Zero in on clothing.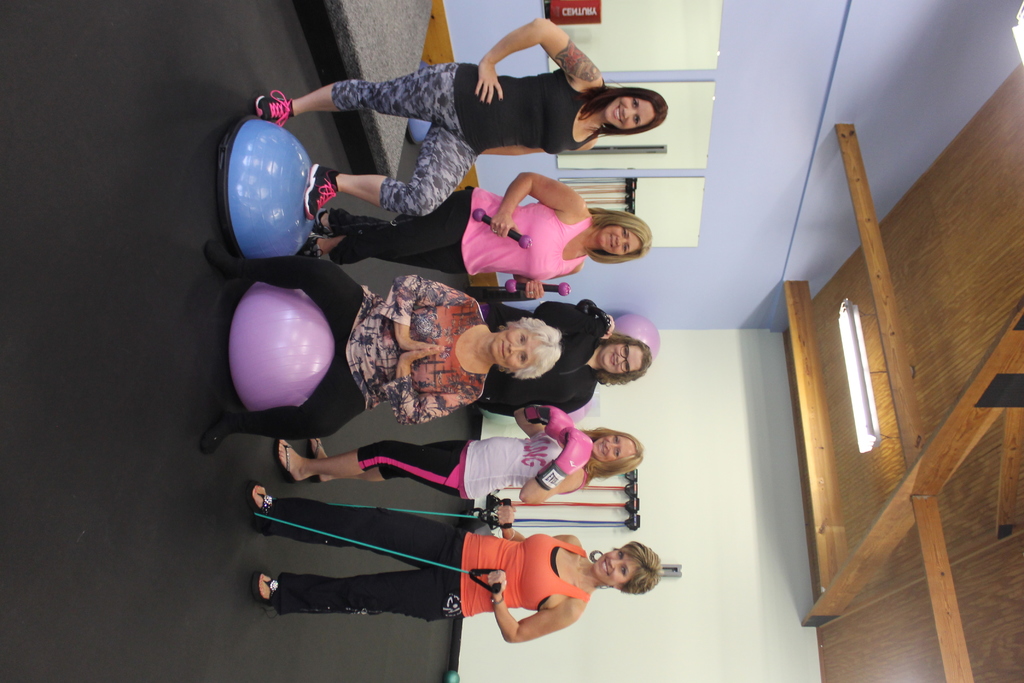
Zeroed in: x1=320, y1=66, x2=479, y2=214.
